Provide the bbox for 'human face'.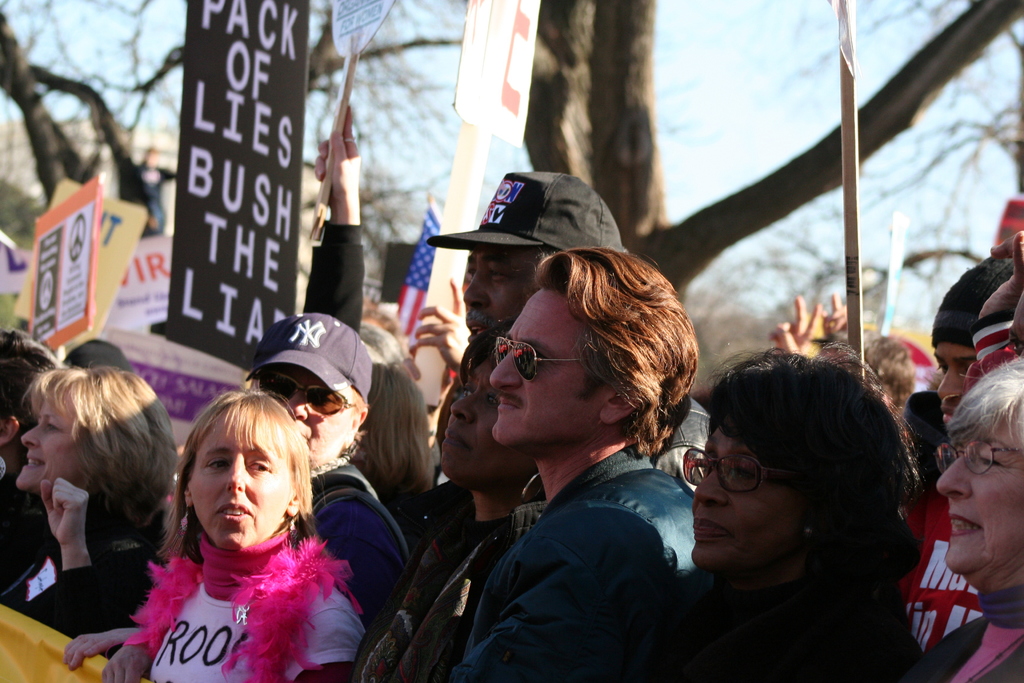
<box>17,391,88,486</box>.
